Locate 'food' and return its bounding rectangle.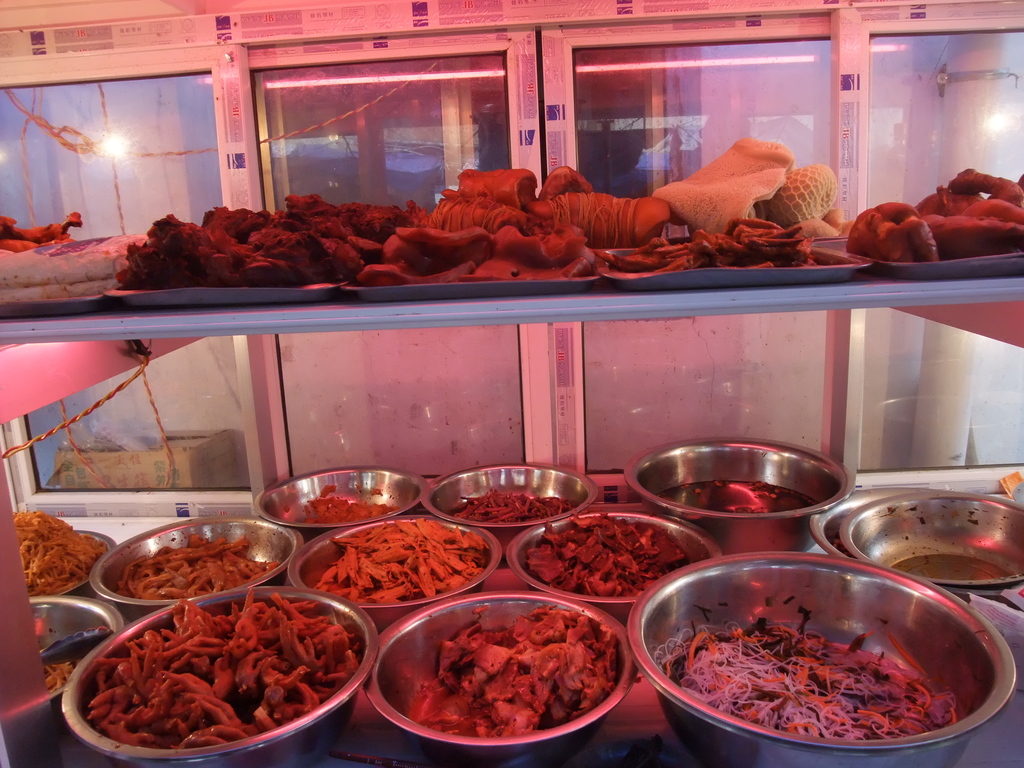
bbox=[0, 135, 1023, 301].
